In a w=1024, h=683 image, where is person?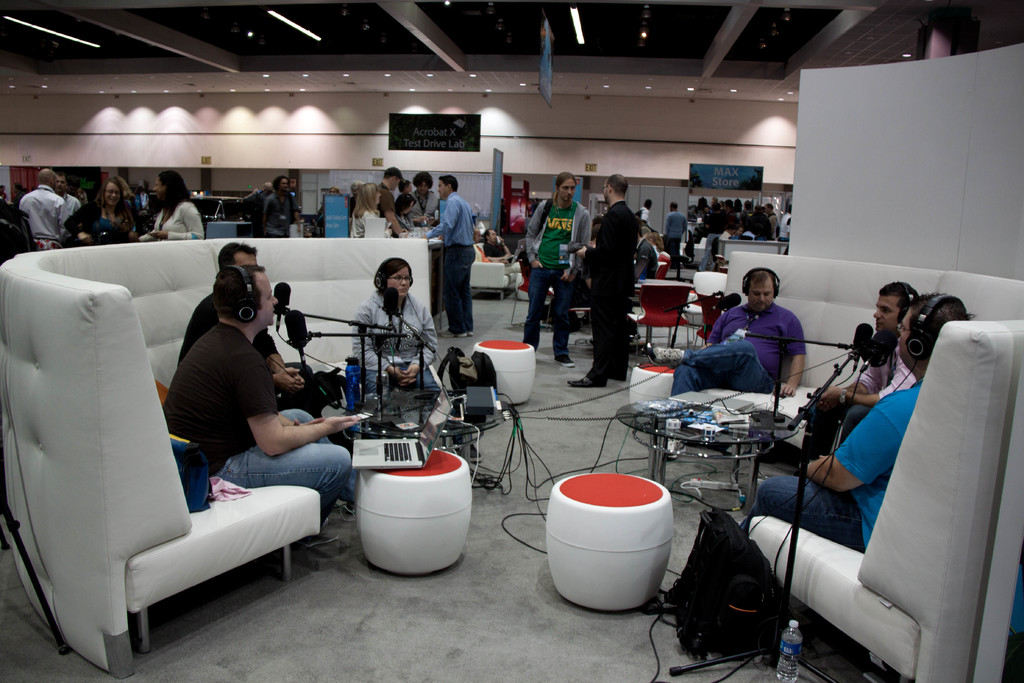
x1=174, y1=243, x2=344, y2=424.
